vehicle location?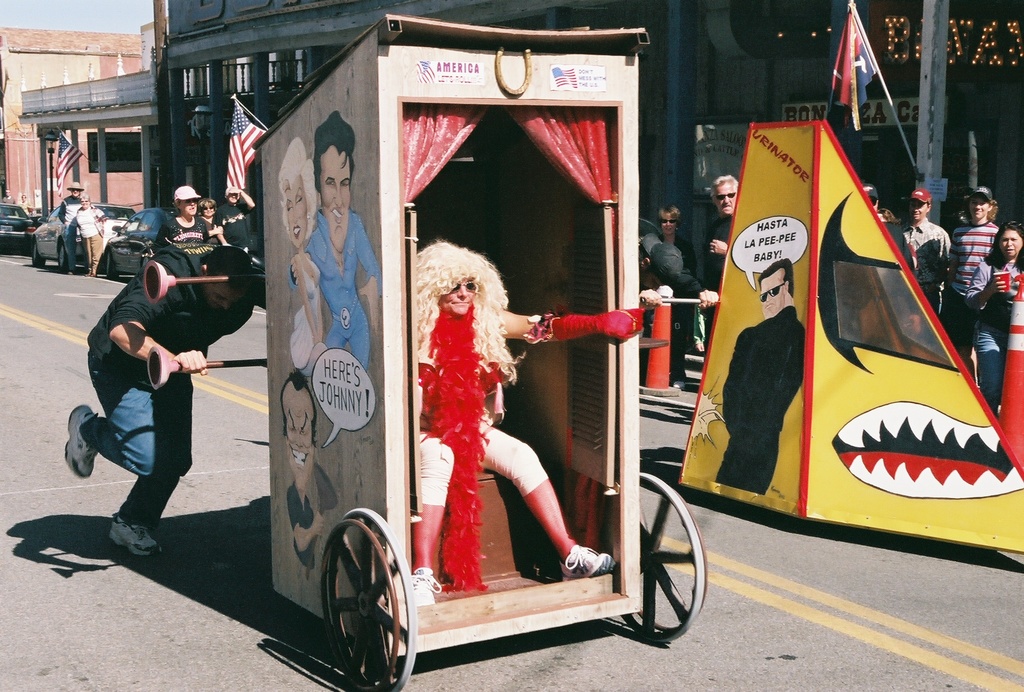
pyautogui.locateOnScreen(28, 201, 139, 272)
